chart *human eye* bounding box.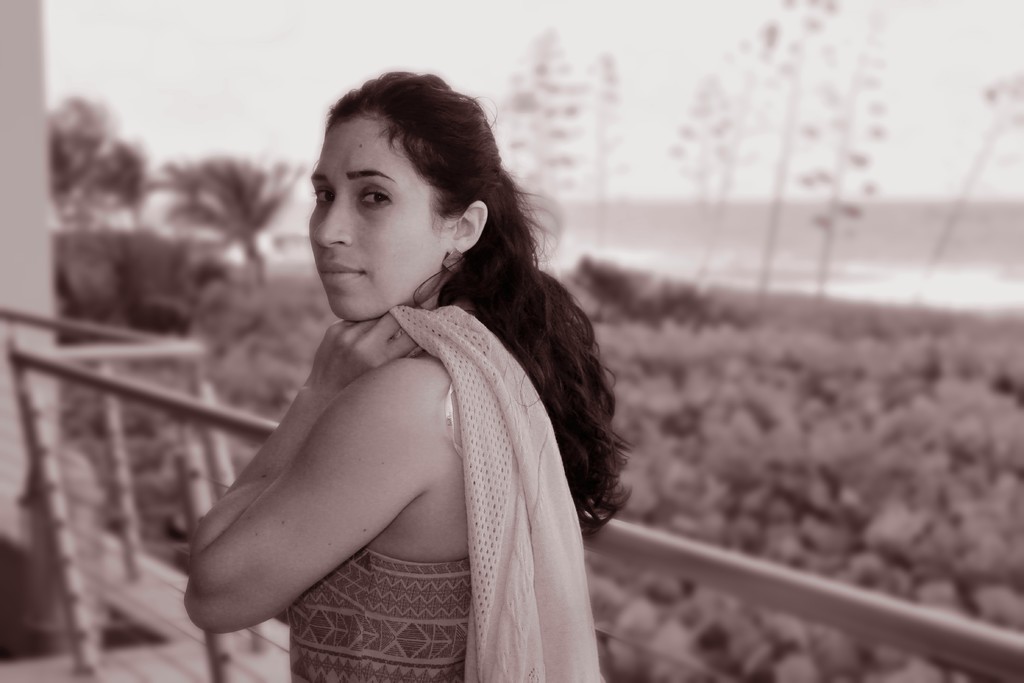
Charted: {"left": 311, "top": 187, "right": 335, "bottom": 206}.
